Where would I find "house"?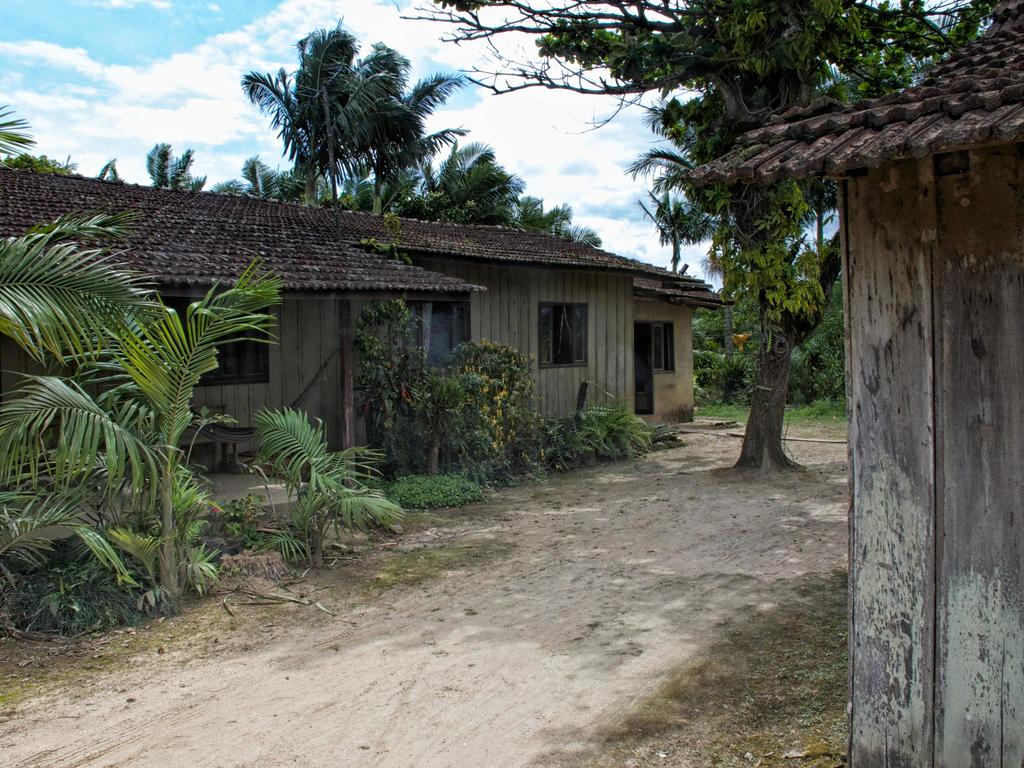
At crop(671, 0, 1023, 766).
